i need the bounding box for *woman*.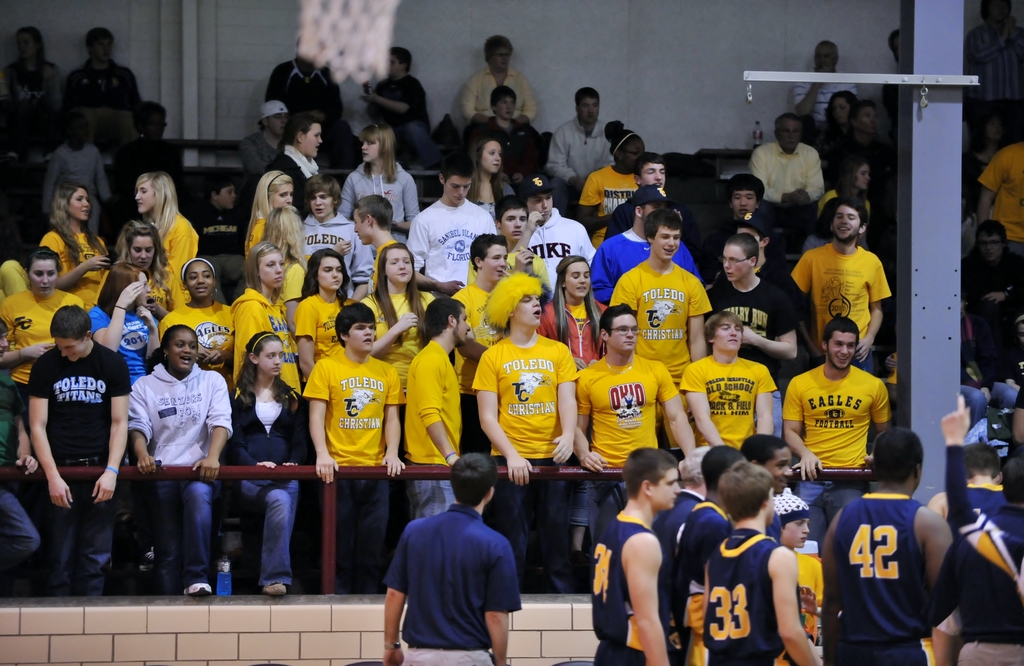
Here it is: select_region(536, 252, 612, 564).
